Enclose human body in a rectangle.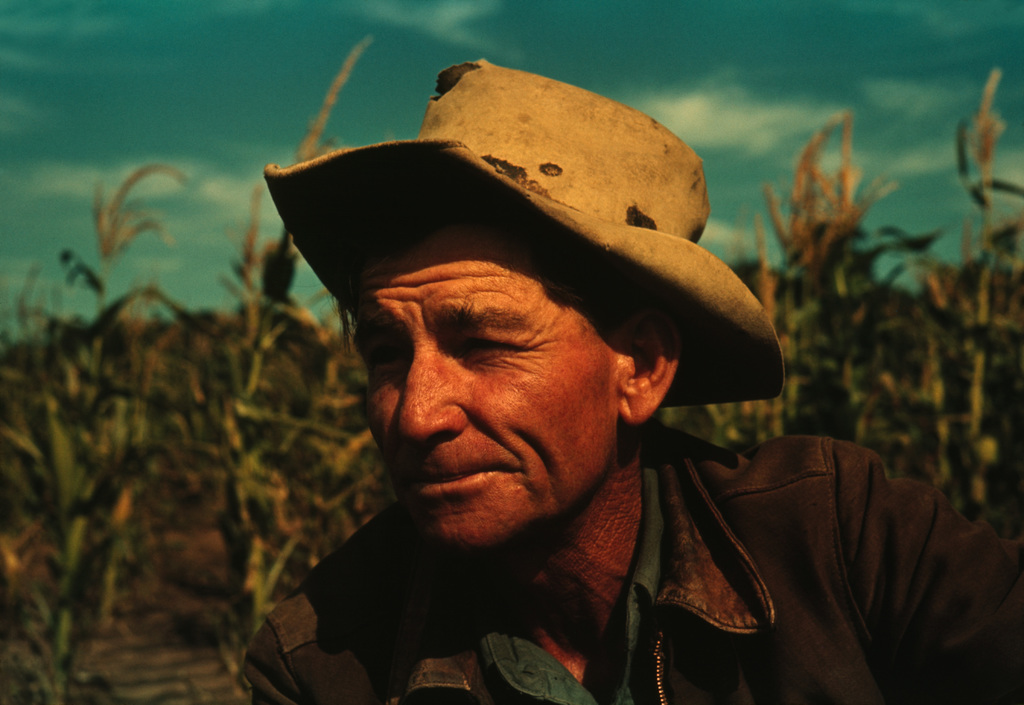
(left=237, top=56, right=910, bottom=704).
